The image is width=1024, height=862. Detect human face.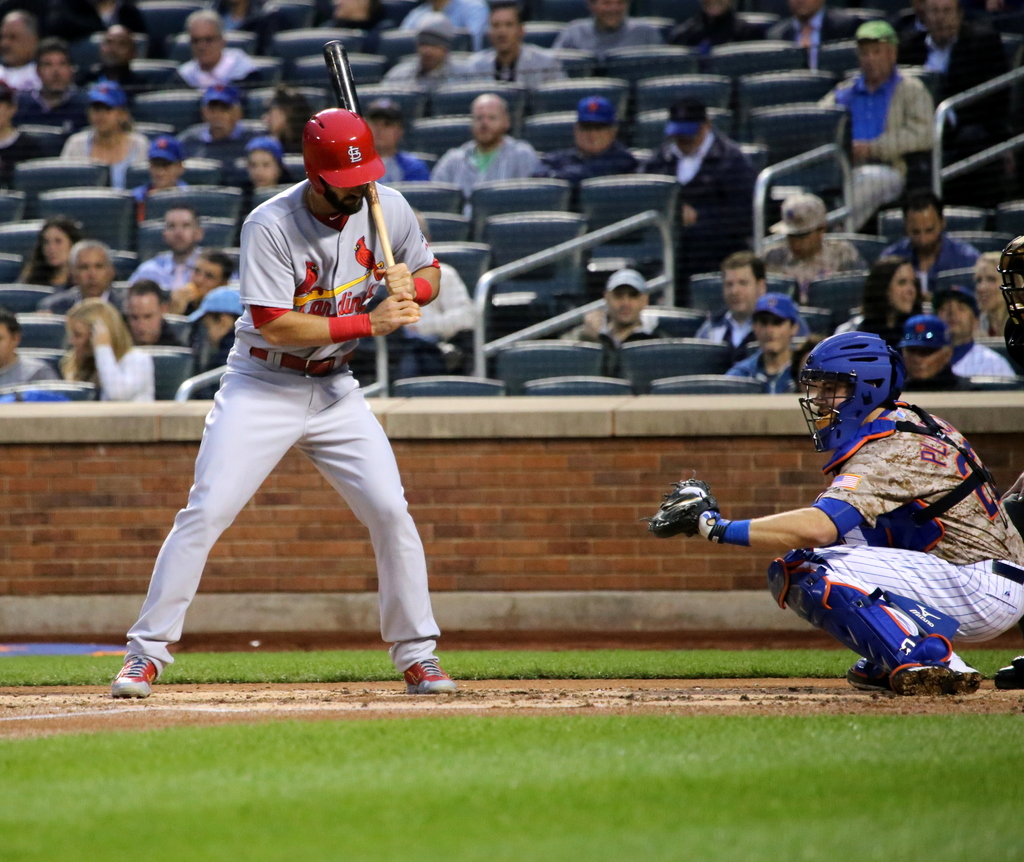
Detection: (x1=6, y1=18, x2=29, y2=62).
